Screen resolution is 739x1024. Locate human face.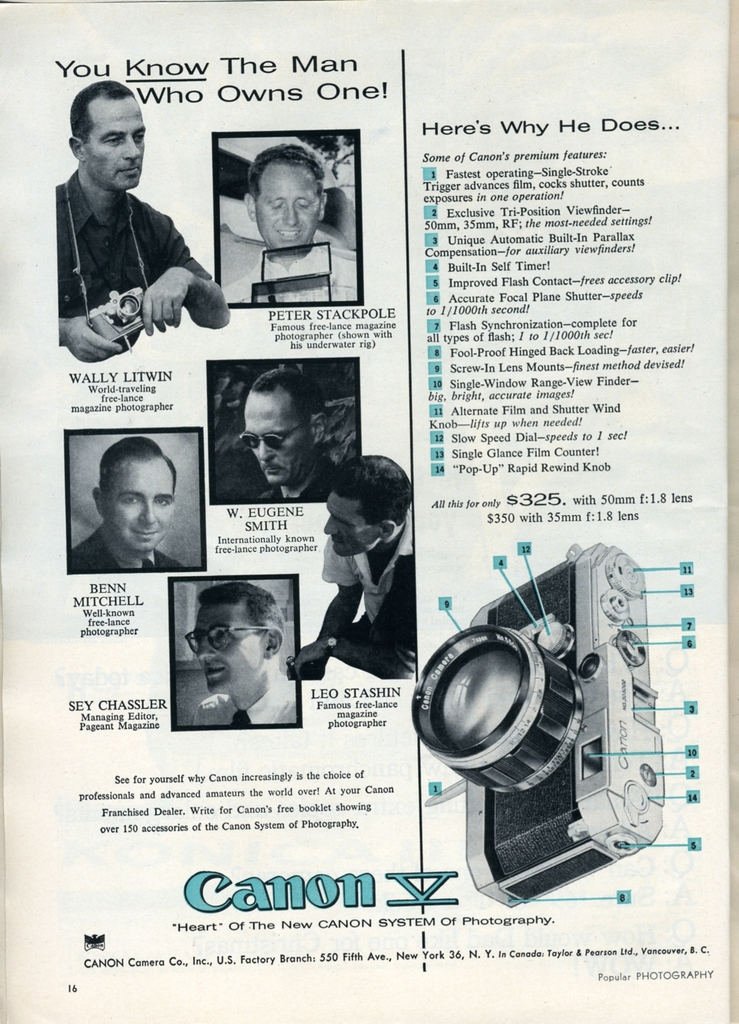
box=[87, 102, 143, 191].
